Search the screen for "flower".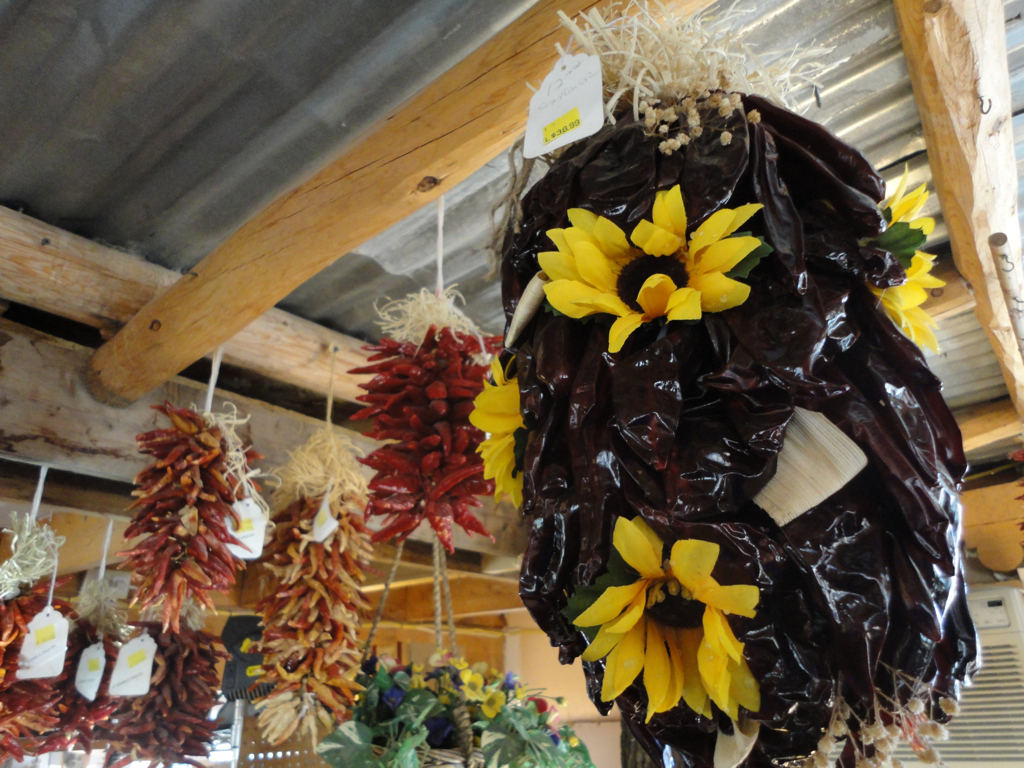
Found at pyautogui.locateOnScreen(914, 720, 949, 742).
